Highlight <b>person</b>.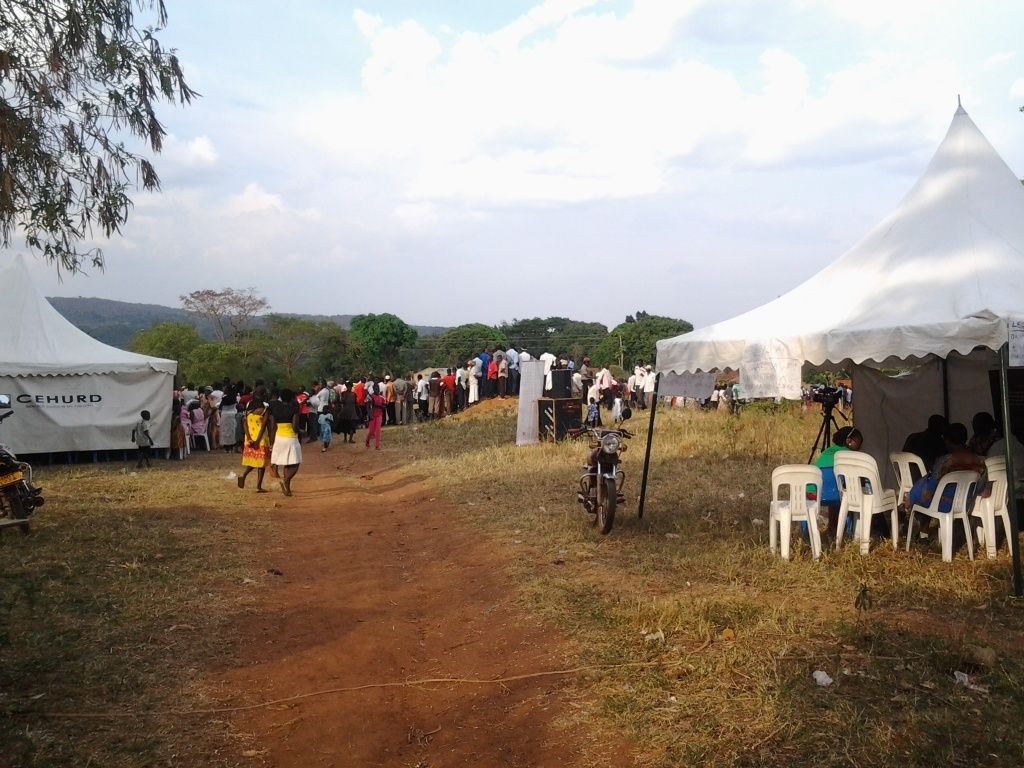
Highlighted region: (126, 405, 153, 467).
